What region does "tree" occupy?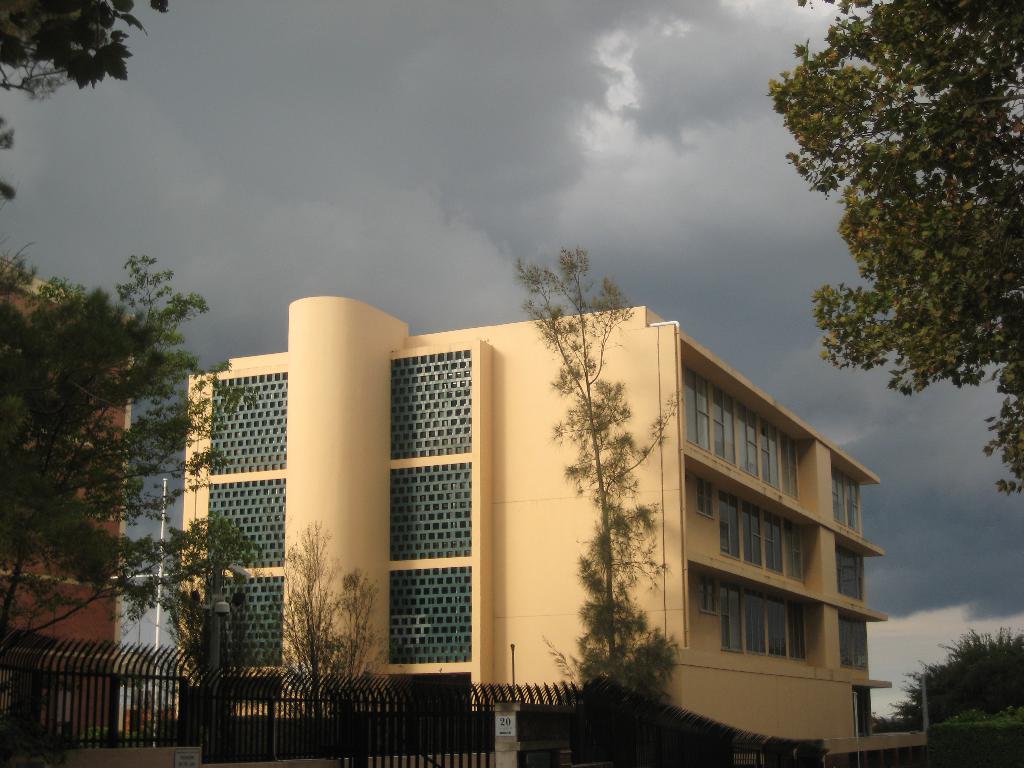
left=503, top=239, right=683, bottom=711.
